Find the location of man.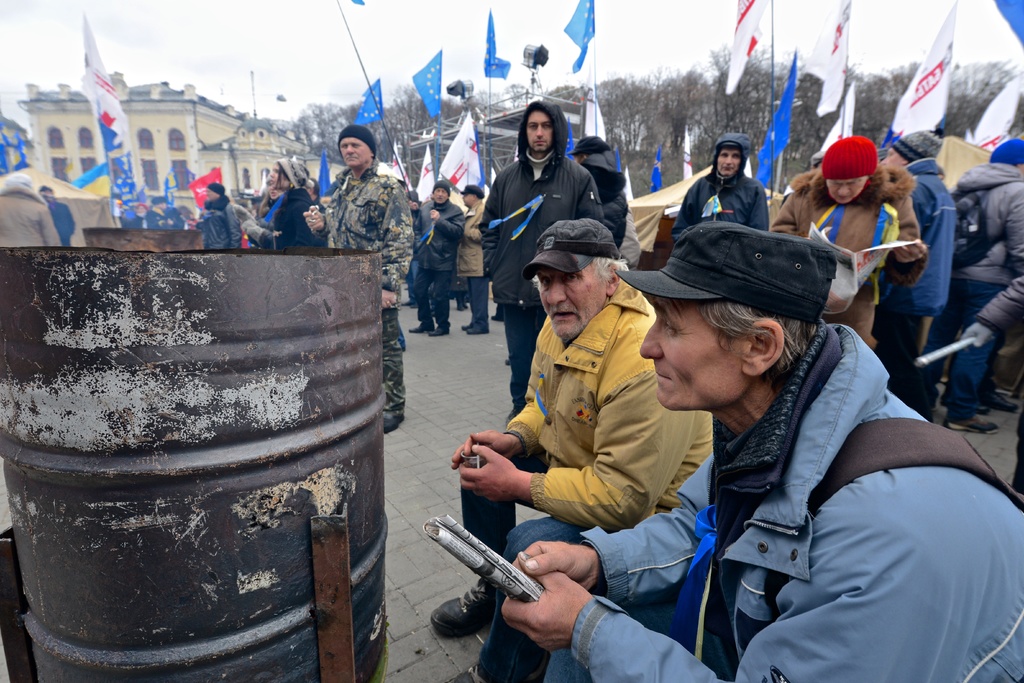
Location: {"x1": 938, "y1": 136, "x2": 1023, "y2": 434}.
